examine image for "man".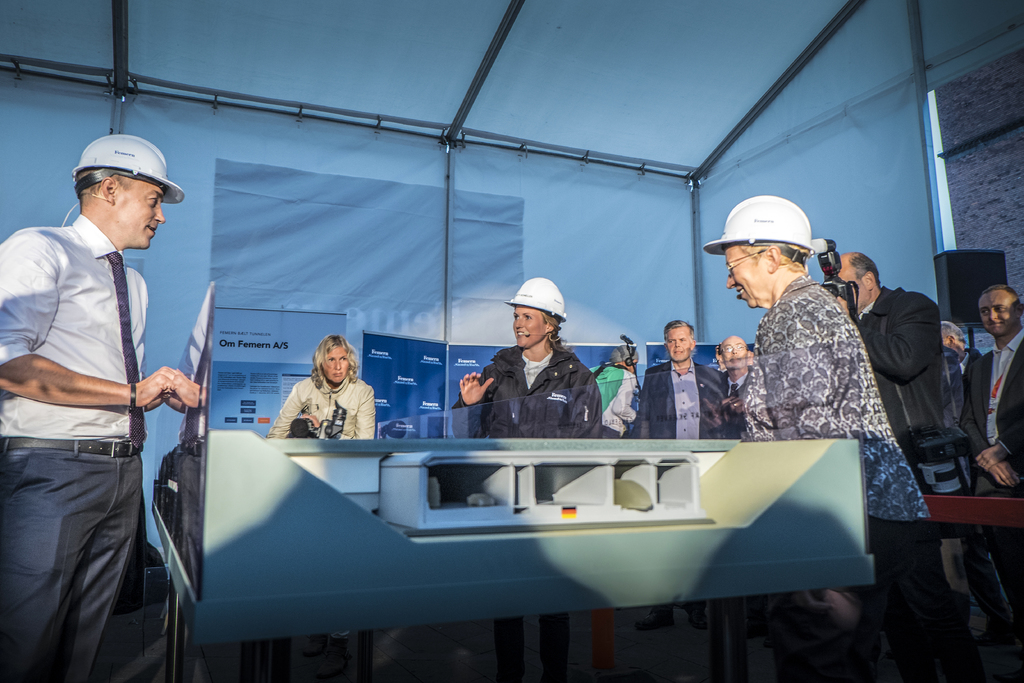
Examination result: 628/313/733/455.
